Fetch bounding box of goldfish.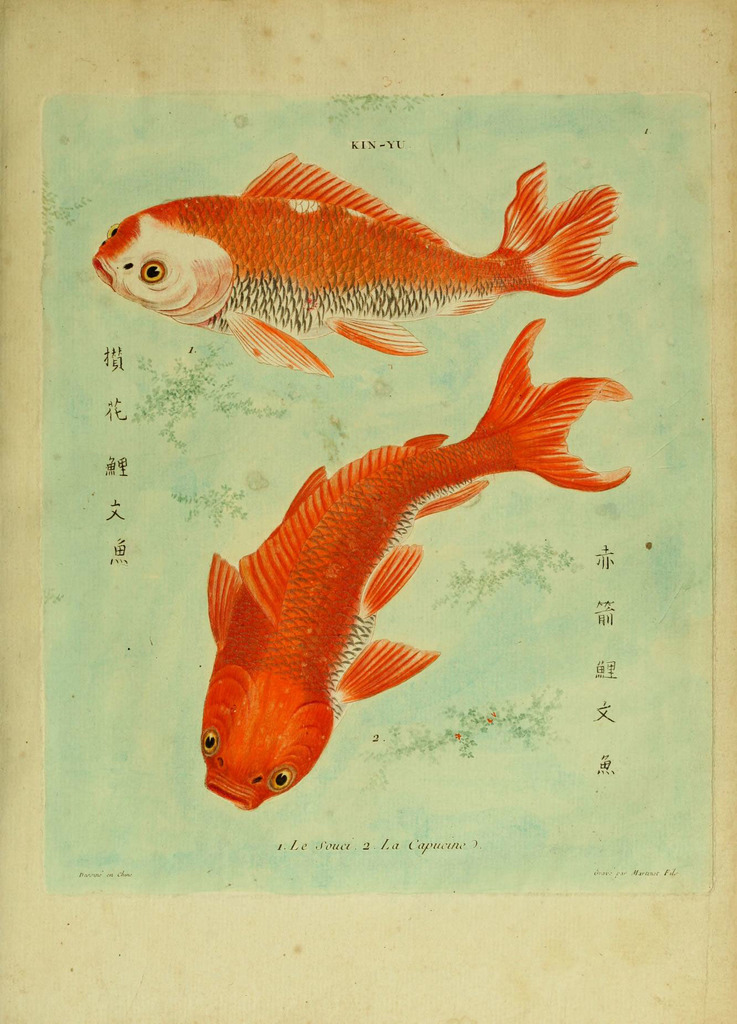
Bbox: 95 155 635 374.
